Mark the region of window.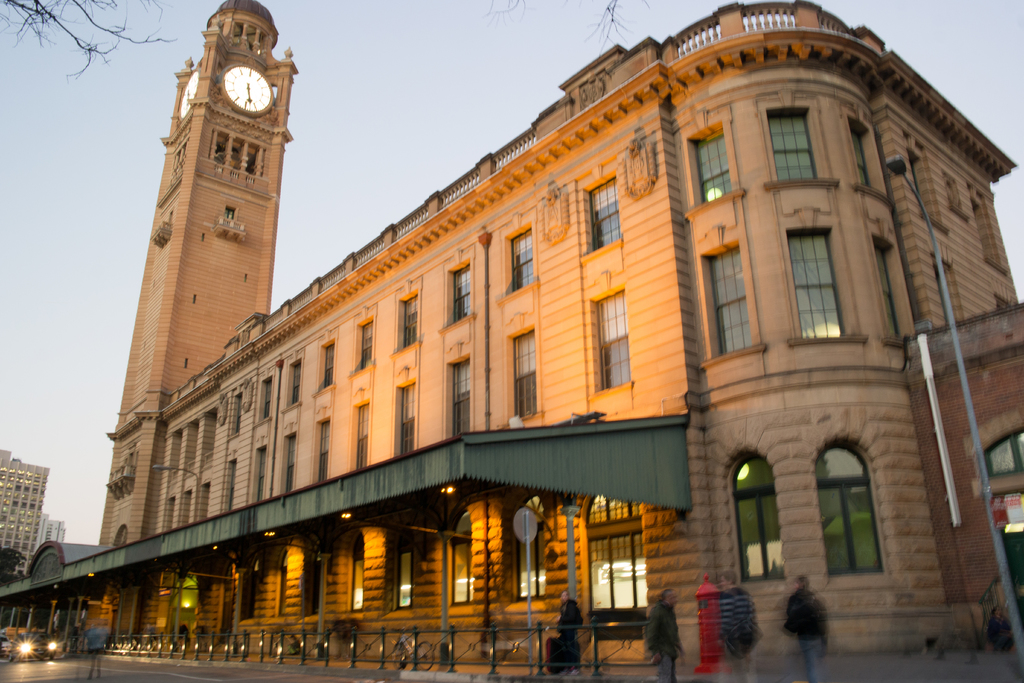
Region: <bbox>513, 329, 539, 417</bbox>.
